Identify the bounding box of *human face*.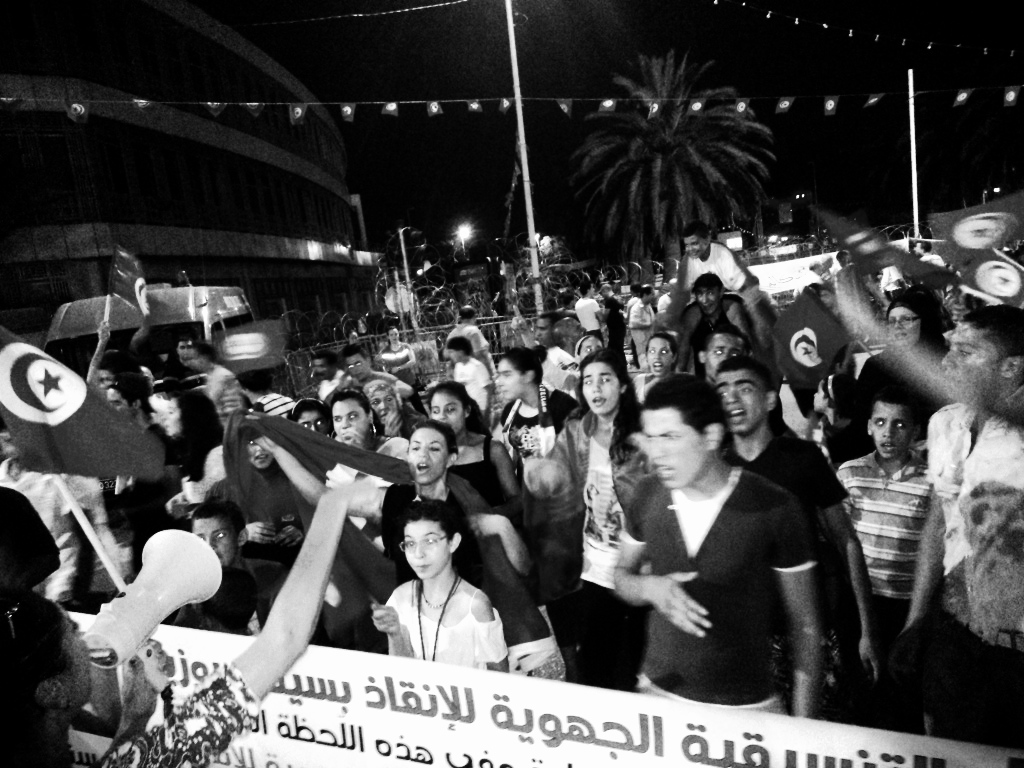
[left=408, top=428, right=436, bottom=486].
